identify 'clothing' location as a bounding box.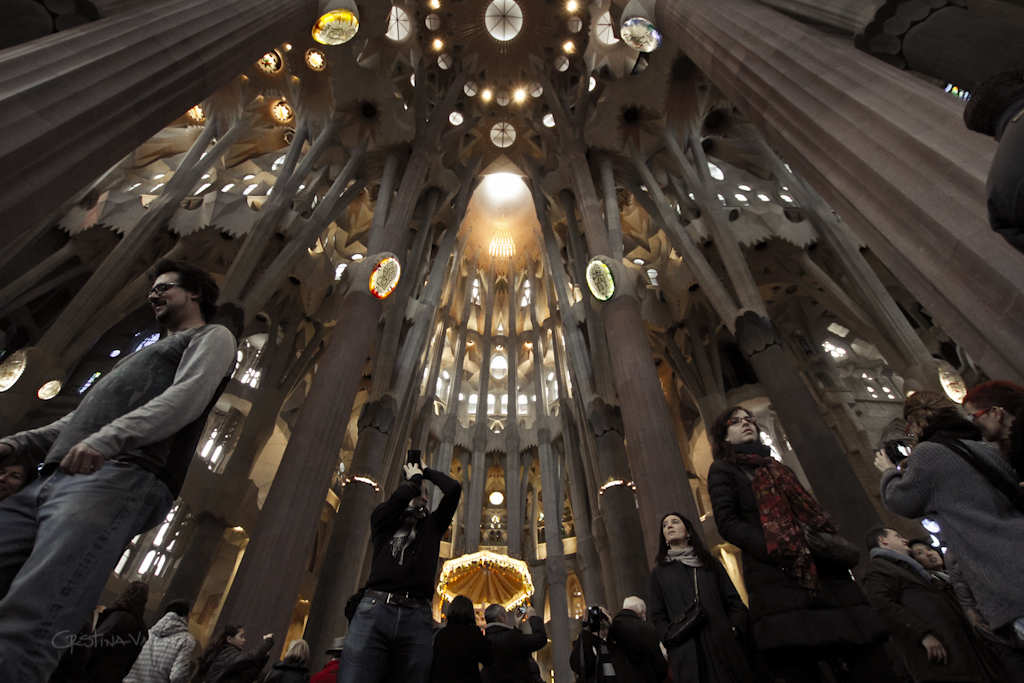
select_region(641, 543, 752, 682).
